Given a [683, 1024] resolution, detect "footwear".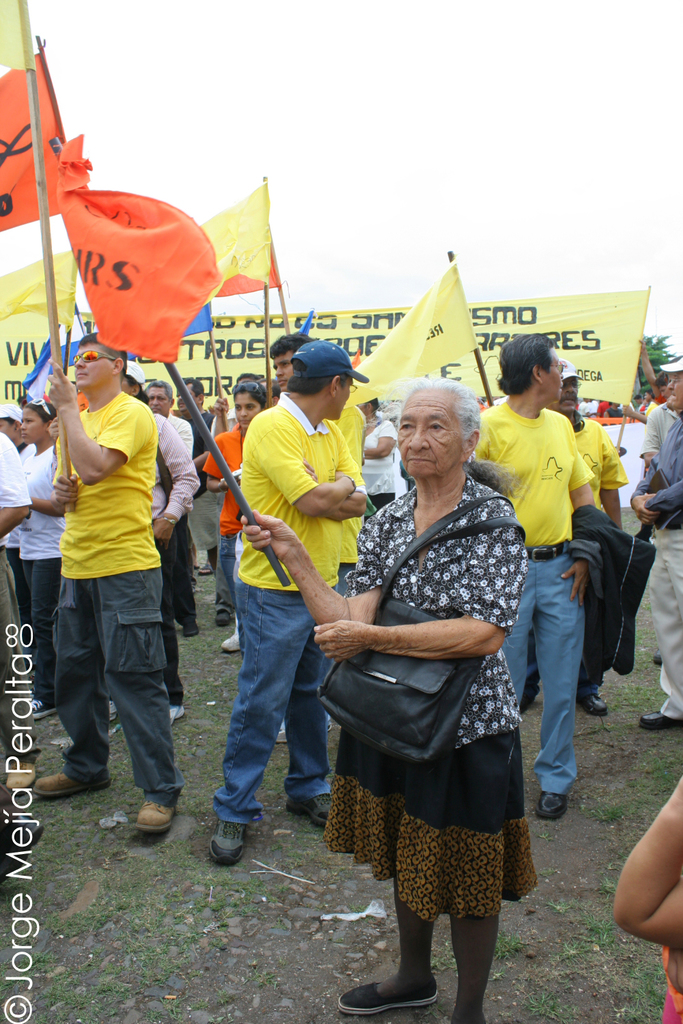
locate(214, 602, 230, 623).
